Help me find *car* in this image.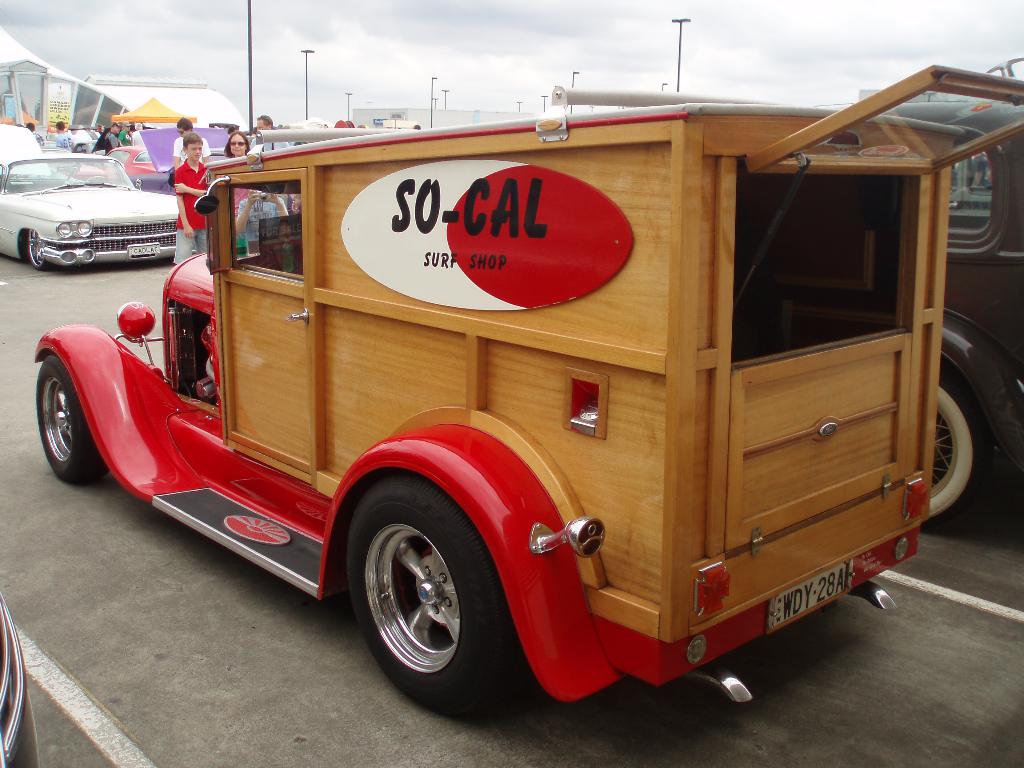
Found it: [35,65,1023,716].
